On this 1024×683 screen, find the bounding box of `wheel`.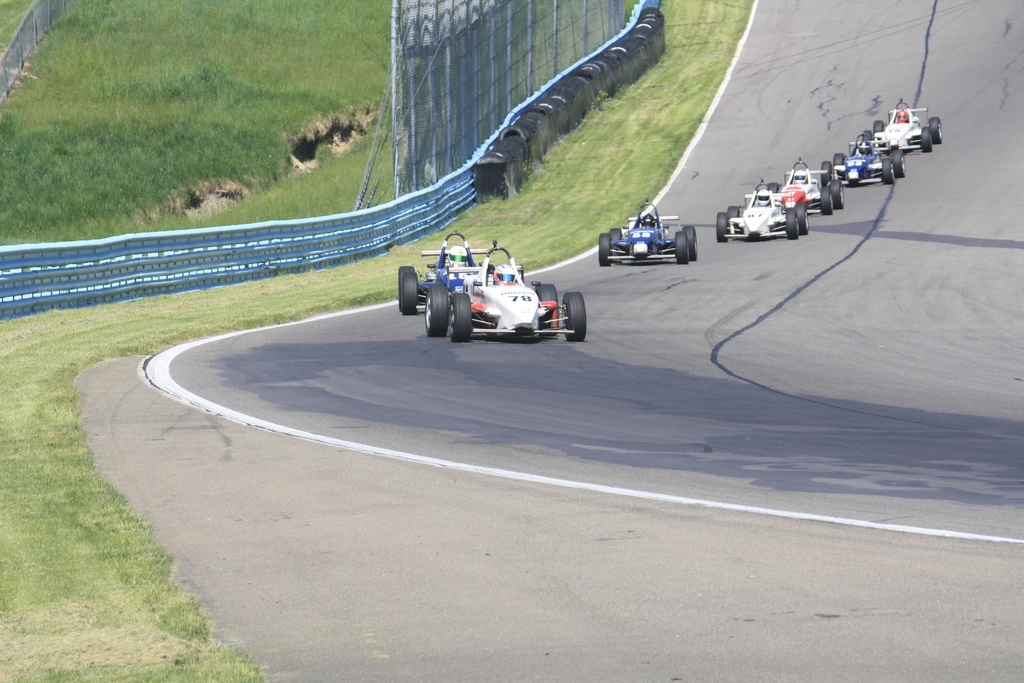
Bounding box: (684, 226, 697, 259).
